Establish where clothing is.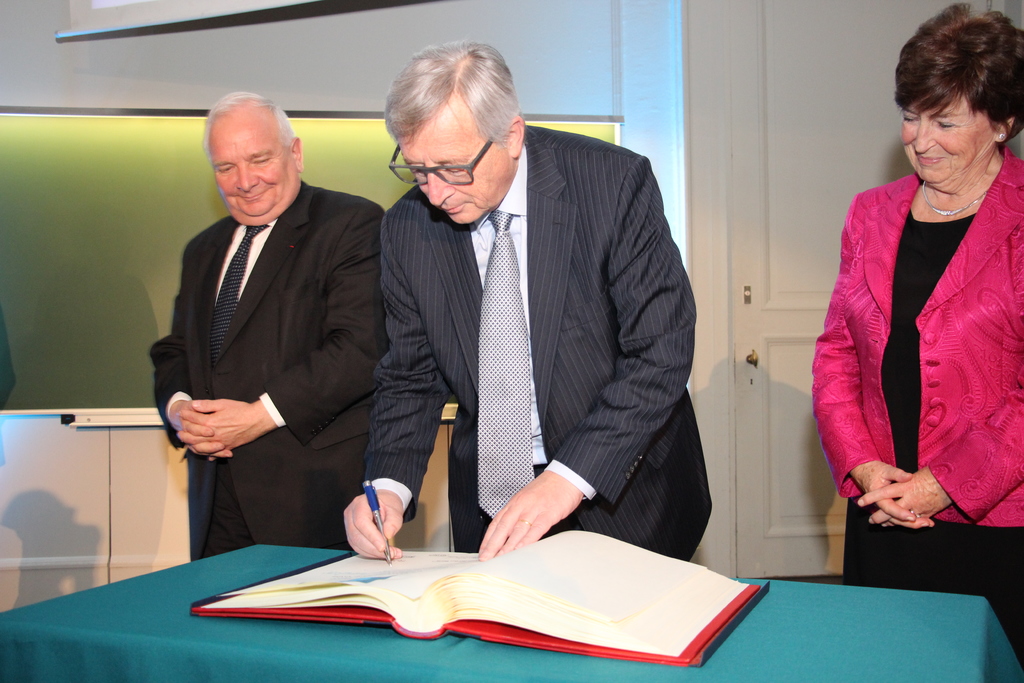
Established at left=365, top=128, right=719, bottom=566.
